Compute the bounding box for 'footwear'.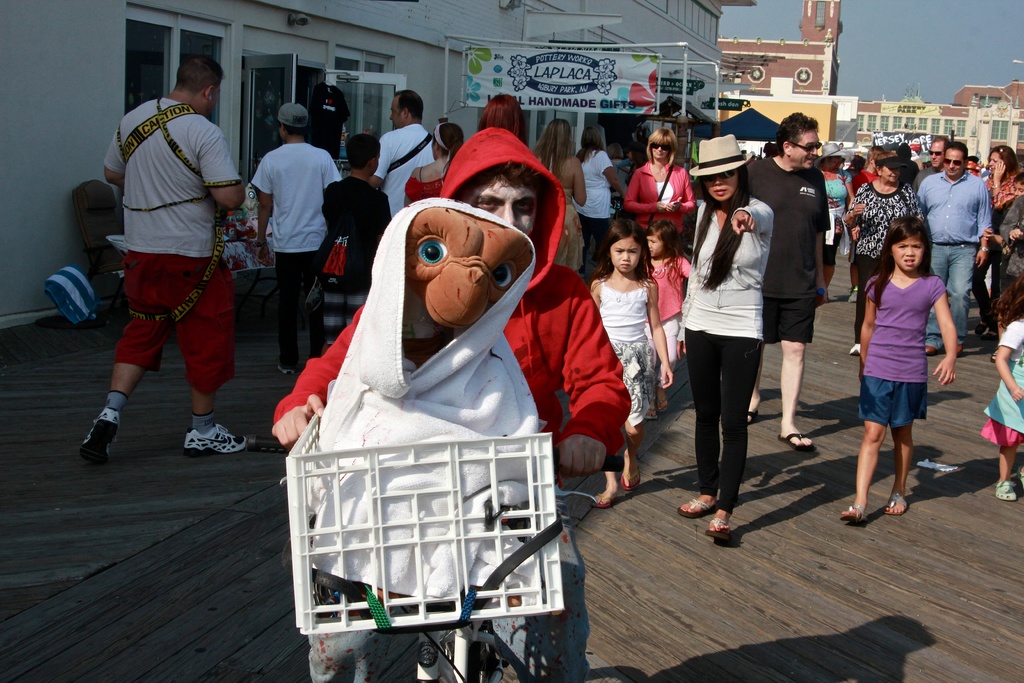
846/285/860/299.
